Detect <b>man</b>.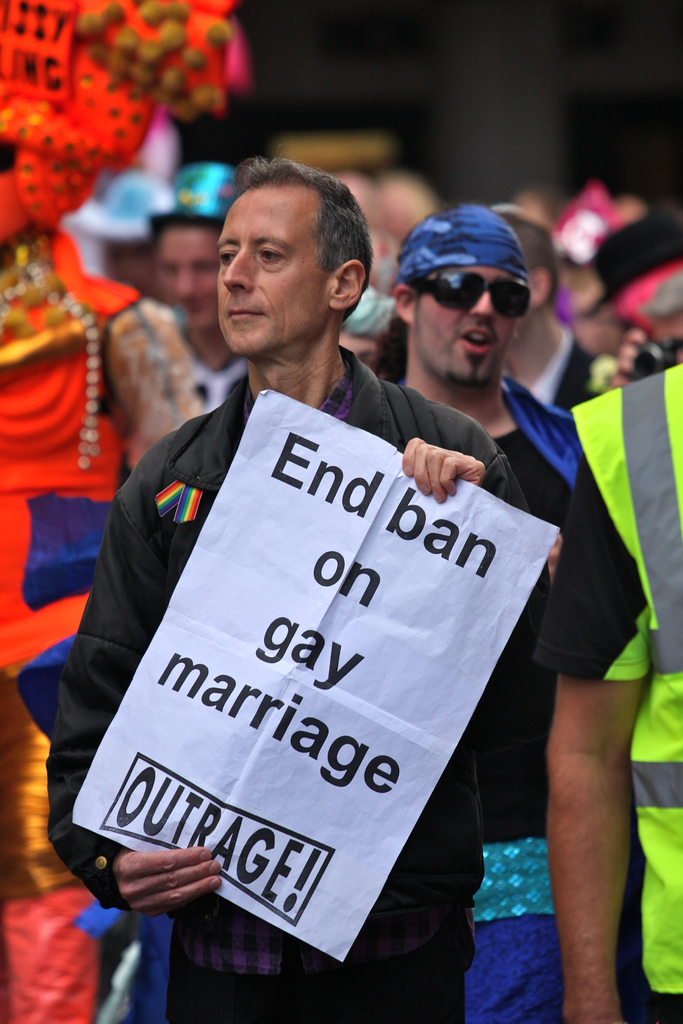
Detected at {"x1": 147, "y1": 161, "x2": 255, "y2": 413}.
